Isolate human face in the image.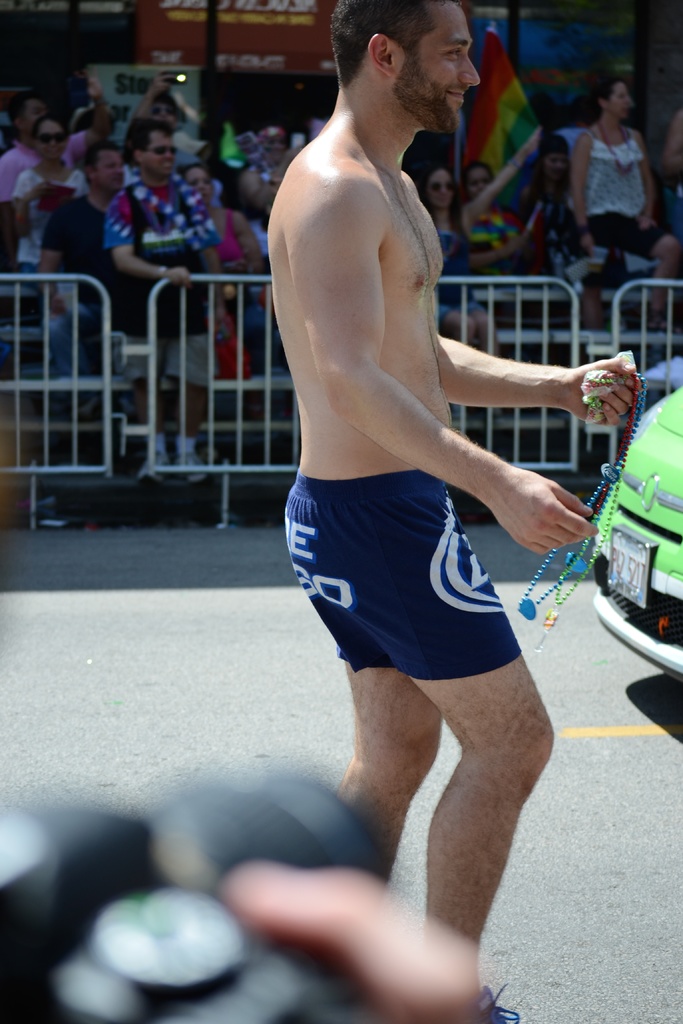
Isolated region: <box>177,168,211,204</box>.
